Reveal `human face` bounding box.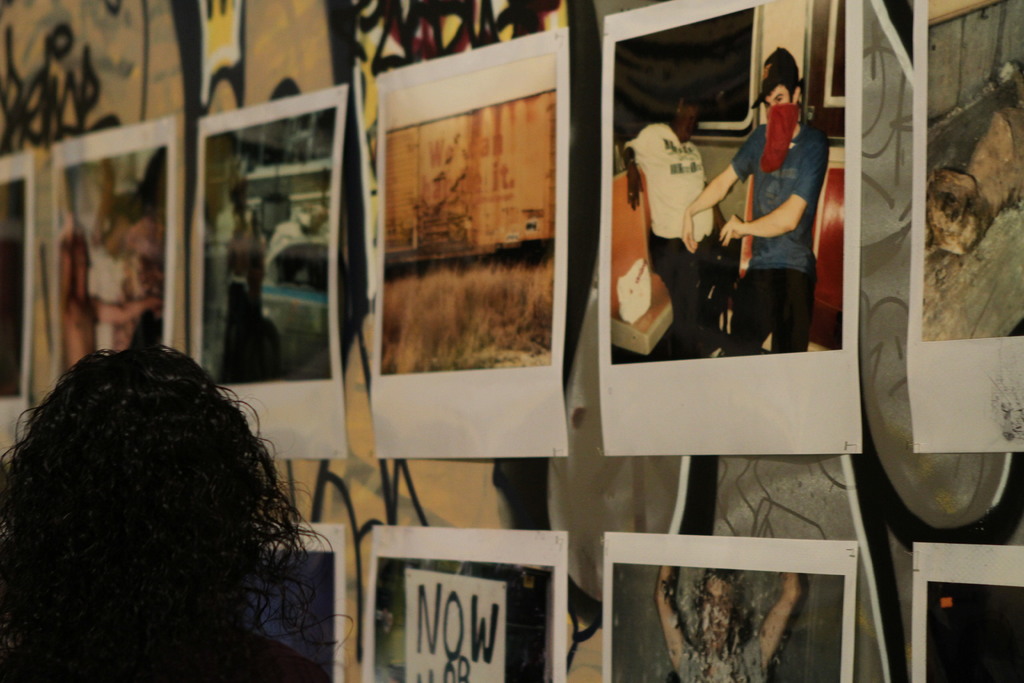
Revealed: (700,571,735,648).
